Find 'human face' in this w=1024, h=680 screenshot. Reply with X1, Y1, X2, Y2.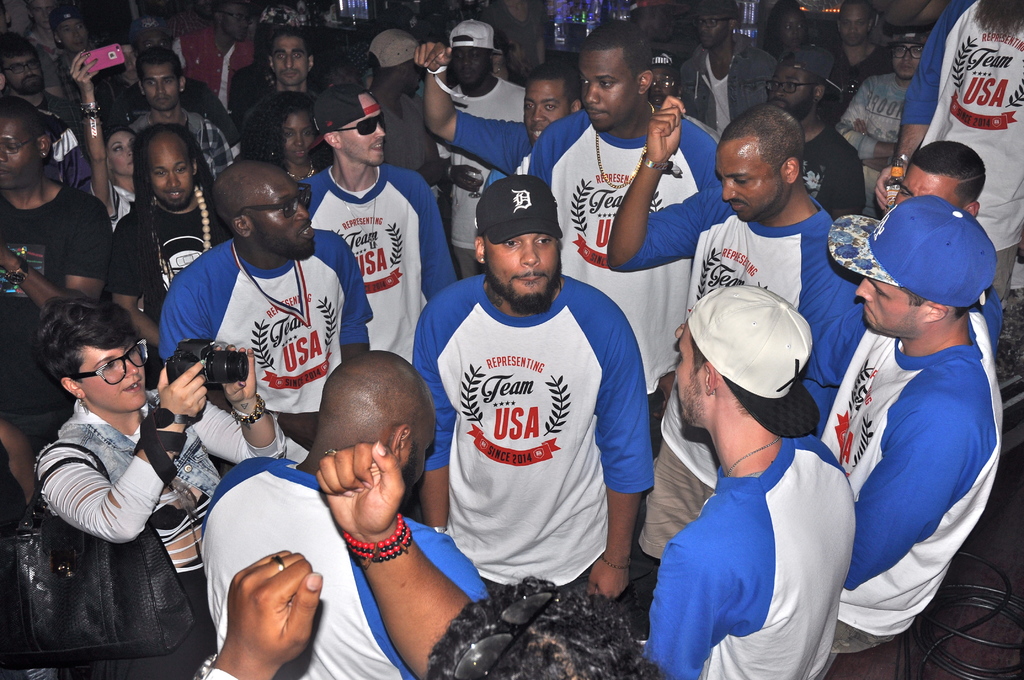
674, 321, 703, 425.
